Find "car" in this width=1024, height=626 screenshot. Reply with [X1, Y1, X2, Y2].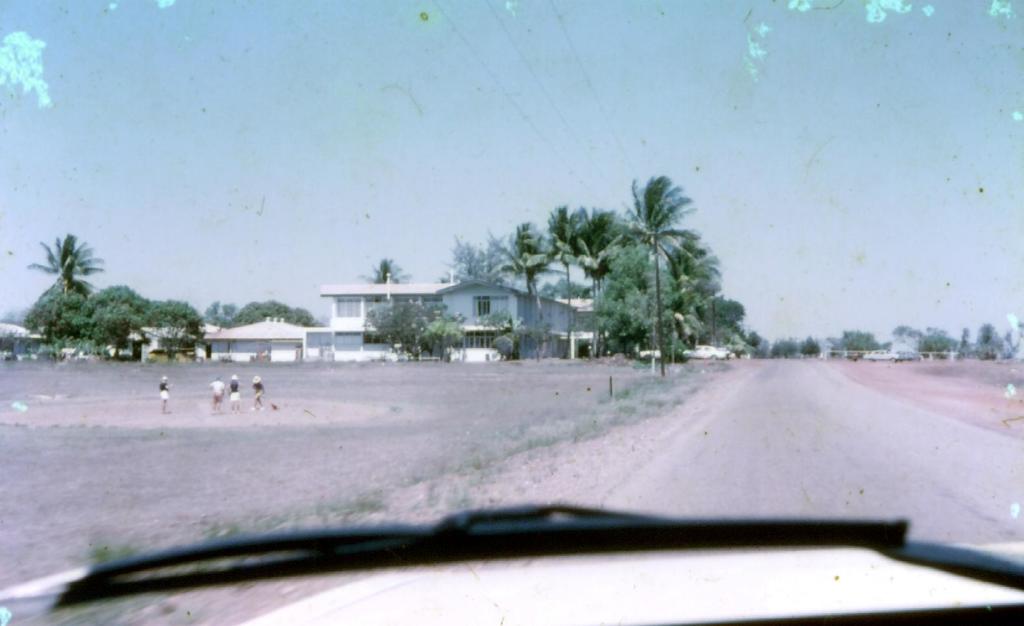
[0, 485, 1022, 625].
